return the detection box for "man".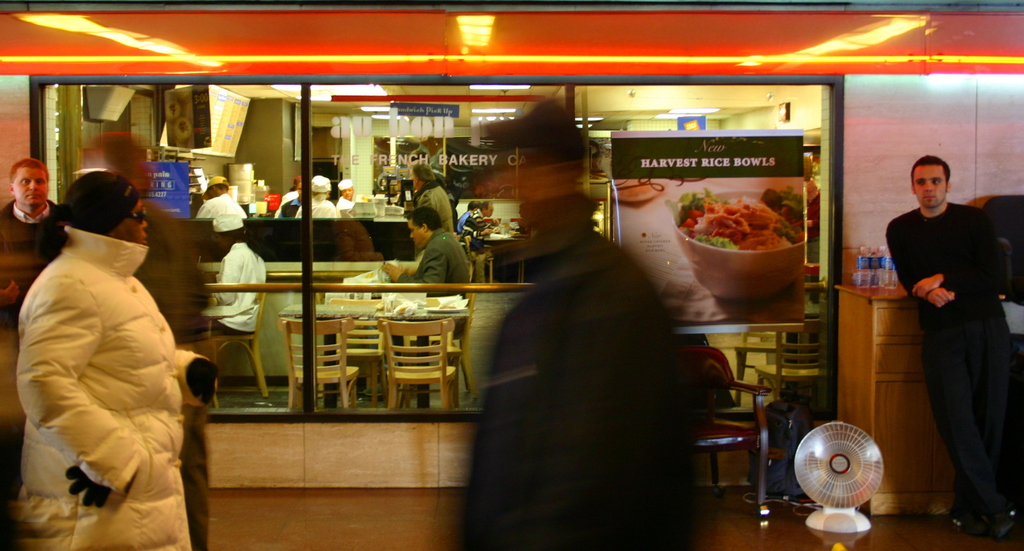
pyautogui.locateOnScreen(384, 209, 471, 291).
